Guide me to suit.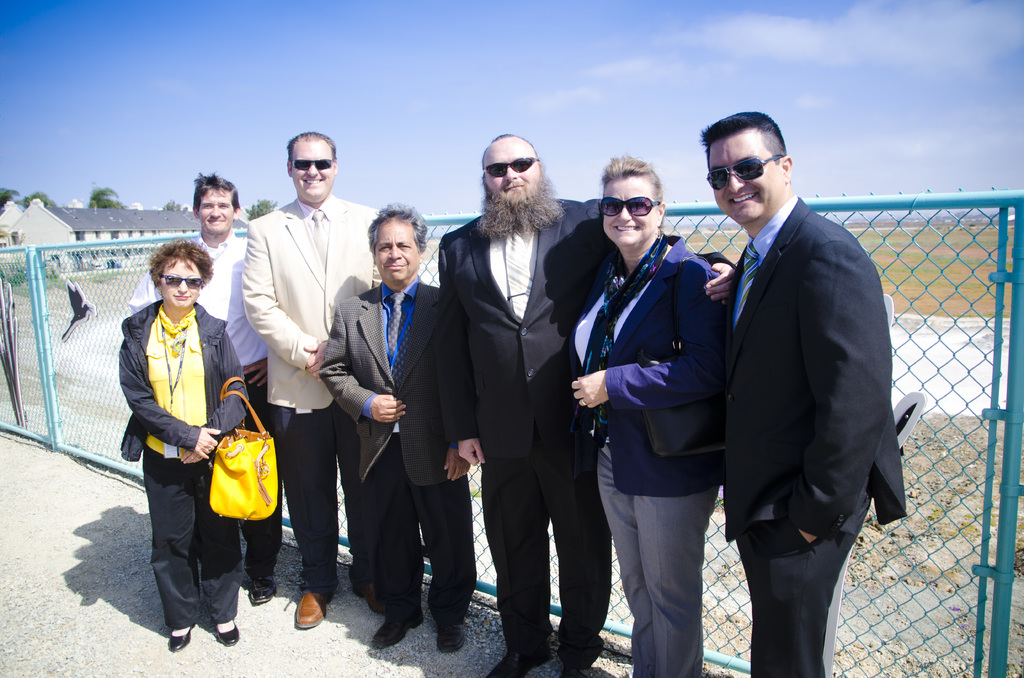
Guidance: [x1=320, y1=271, x2=480, y2=633].
